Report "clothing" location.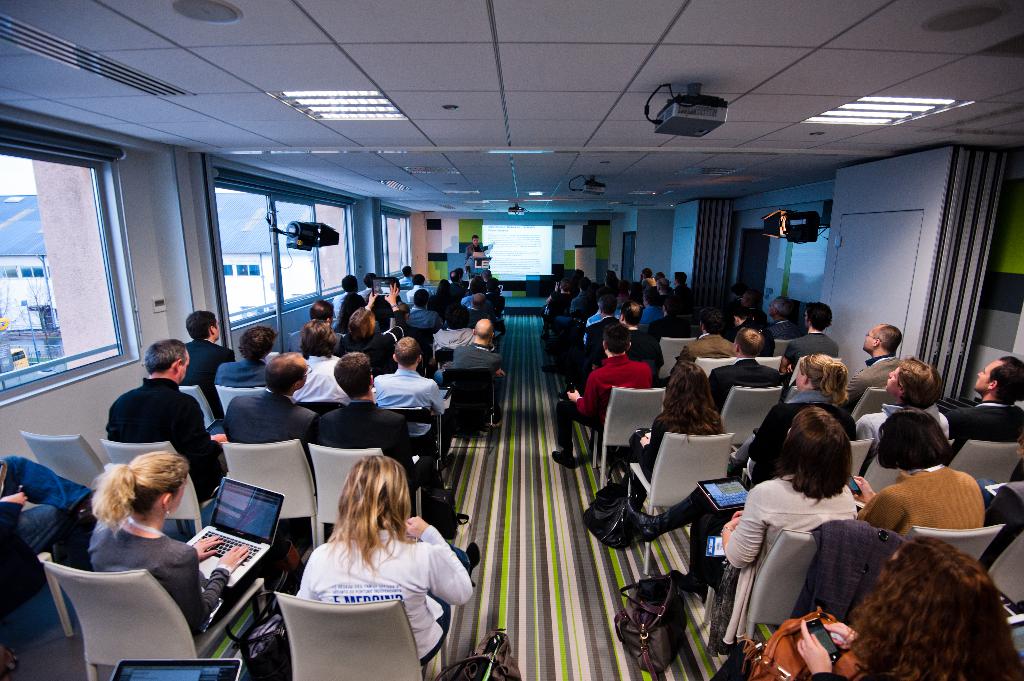
Report: 852,409,949,448.
